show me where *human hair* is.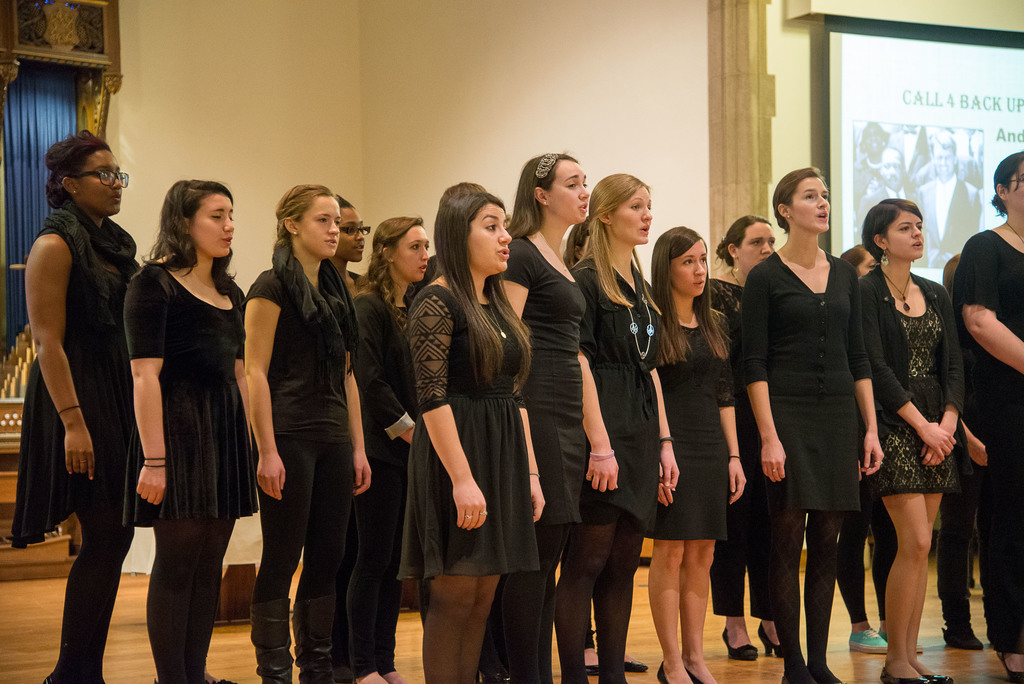
*human hair* is at Rect(583, 173, 664, 312).
